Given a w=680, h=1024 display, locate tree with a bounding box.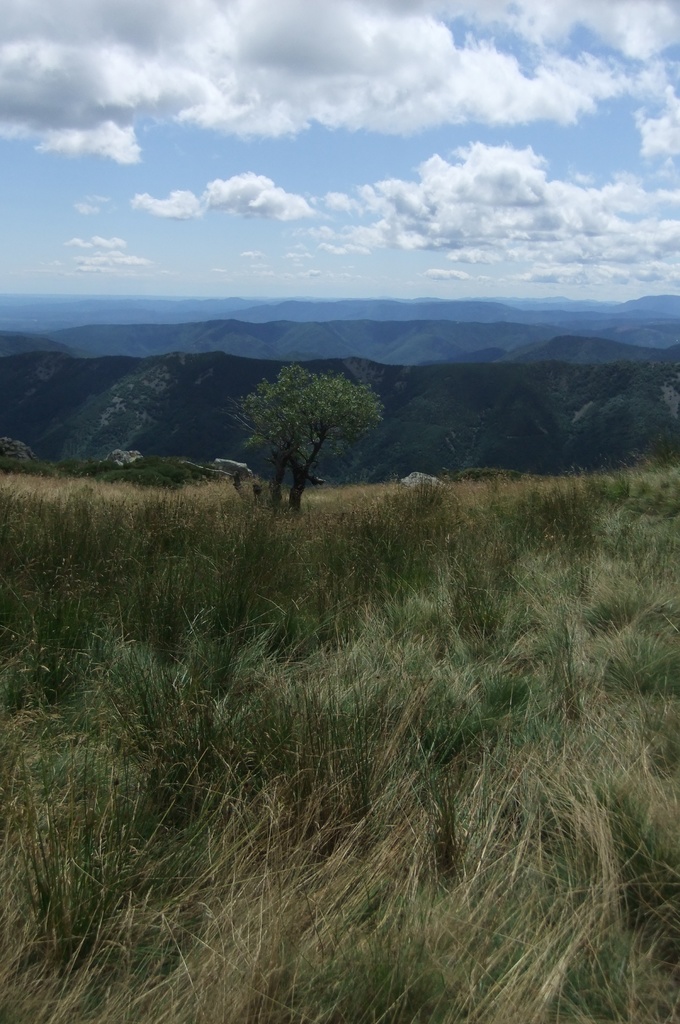
Located: <bbox>220, 355, 378, 536</bbox>.
